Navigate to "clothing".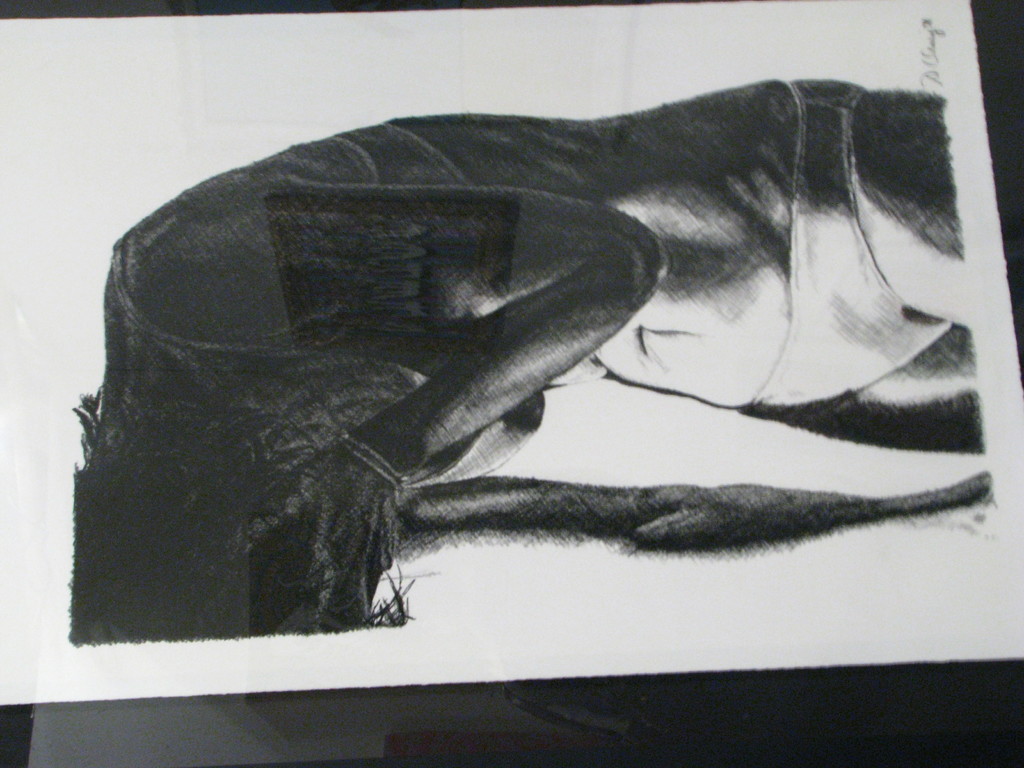
Navigation target: bbox(111, 120, 546, 484).
